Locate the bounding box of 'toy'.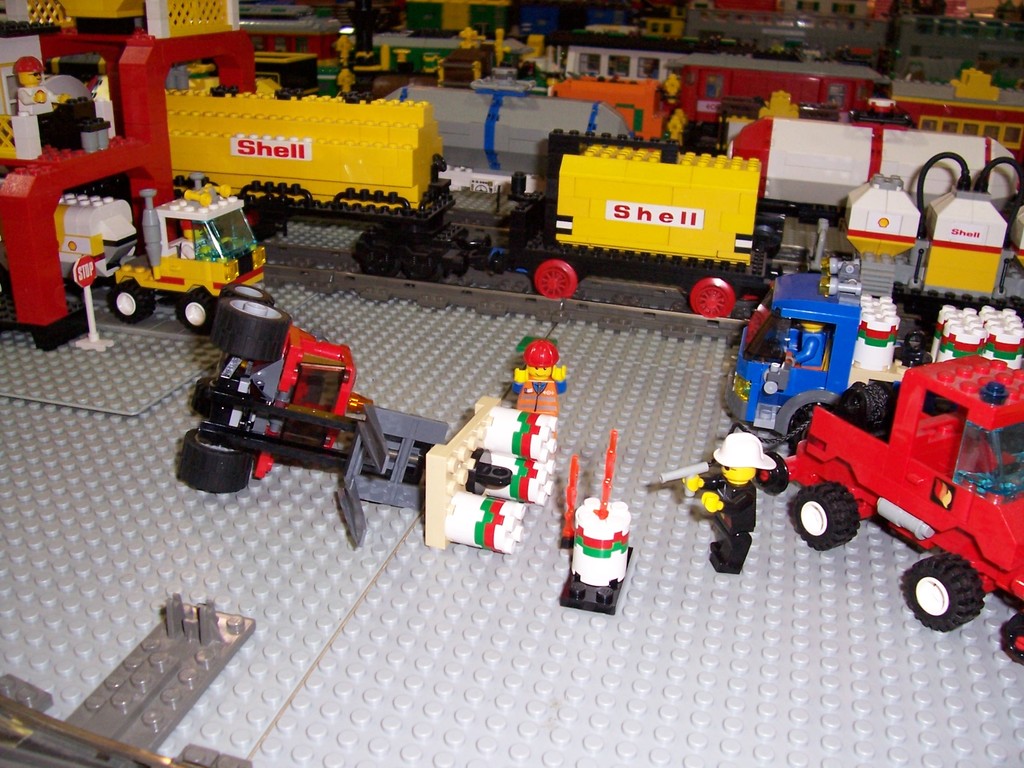
Bounding box: crop(179, 295, 445, 553).
